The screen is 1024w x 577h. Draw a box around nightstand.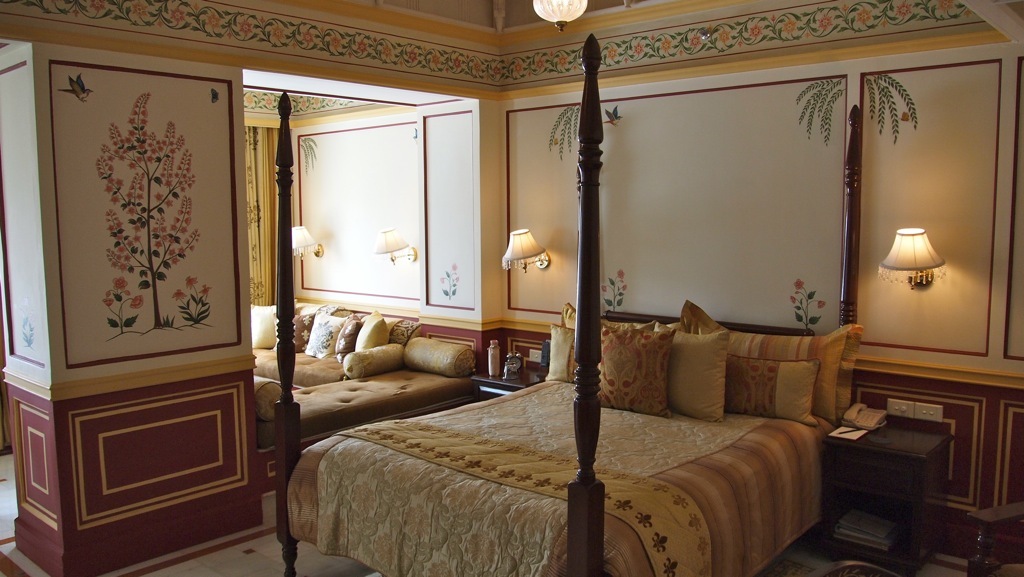
[left=828, top=424, right=952, bottom=576].
